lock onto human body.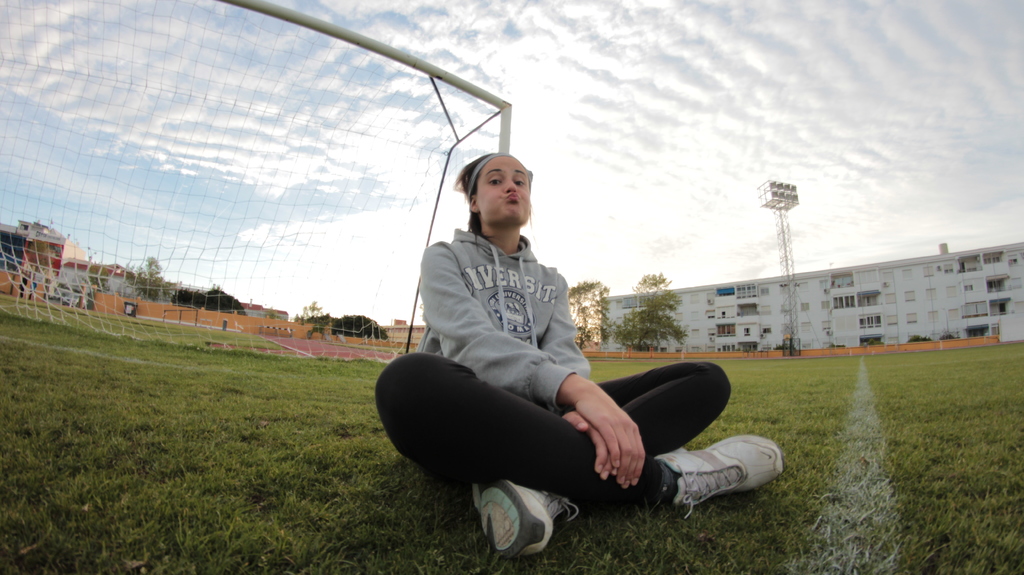
Locked: left=17, top=275, right=29, bottom=299.
